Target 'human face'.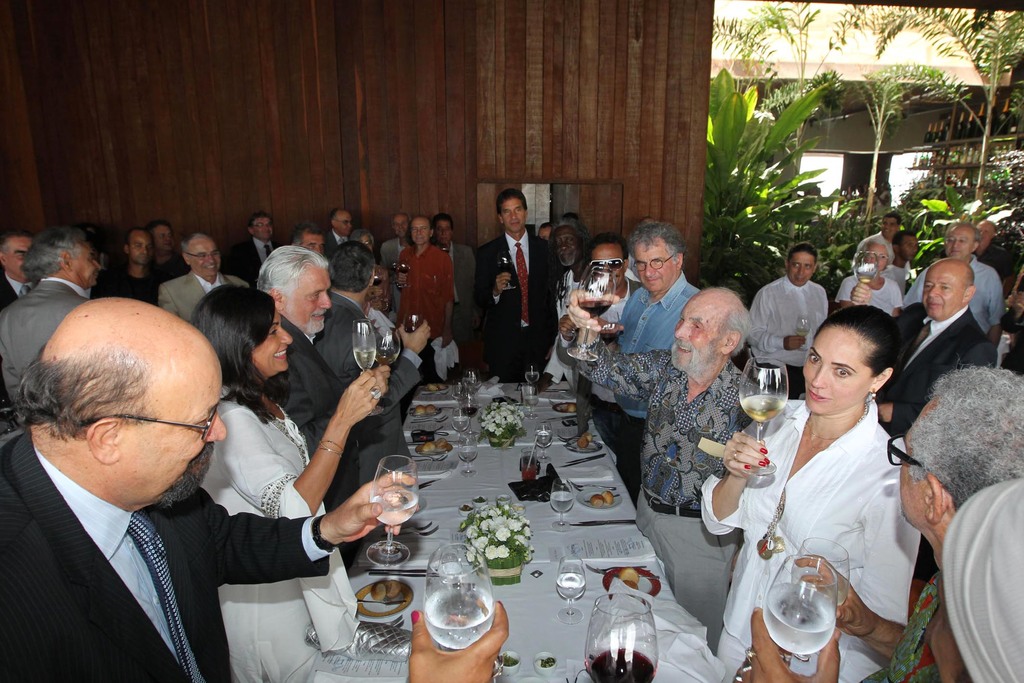
Target region: <box>807,327,872,407</box>.
